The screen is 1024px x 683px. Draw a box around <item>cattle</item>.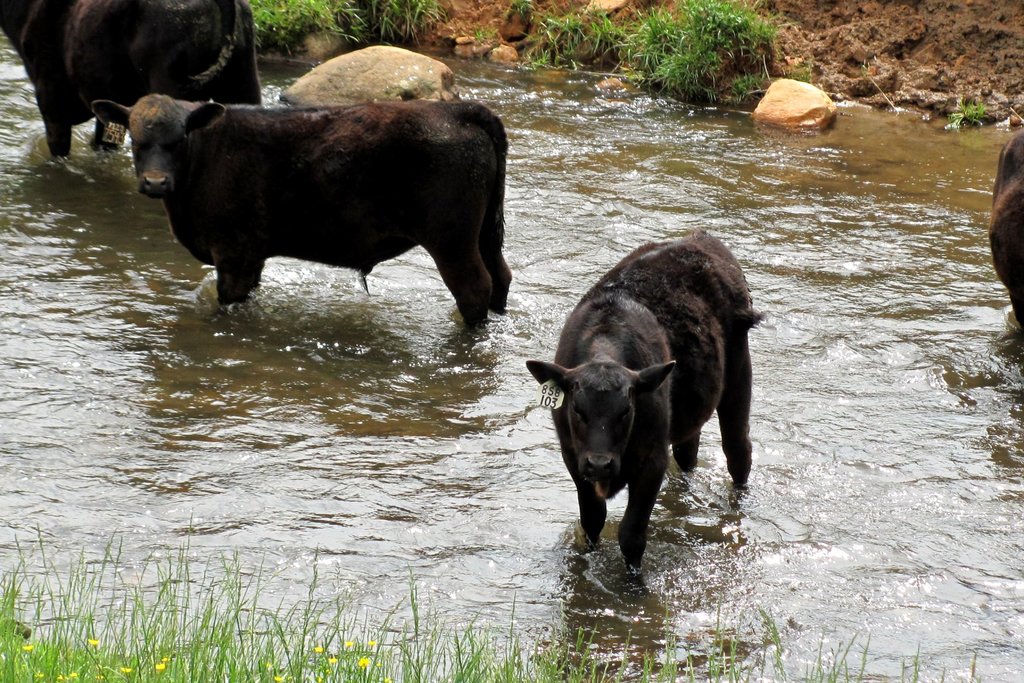
left=88, top=95, right=514, bottom=333.
